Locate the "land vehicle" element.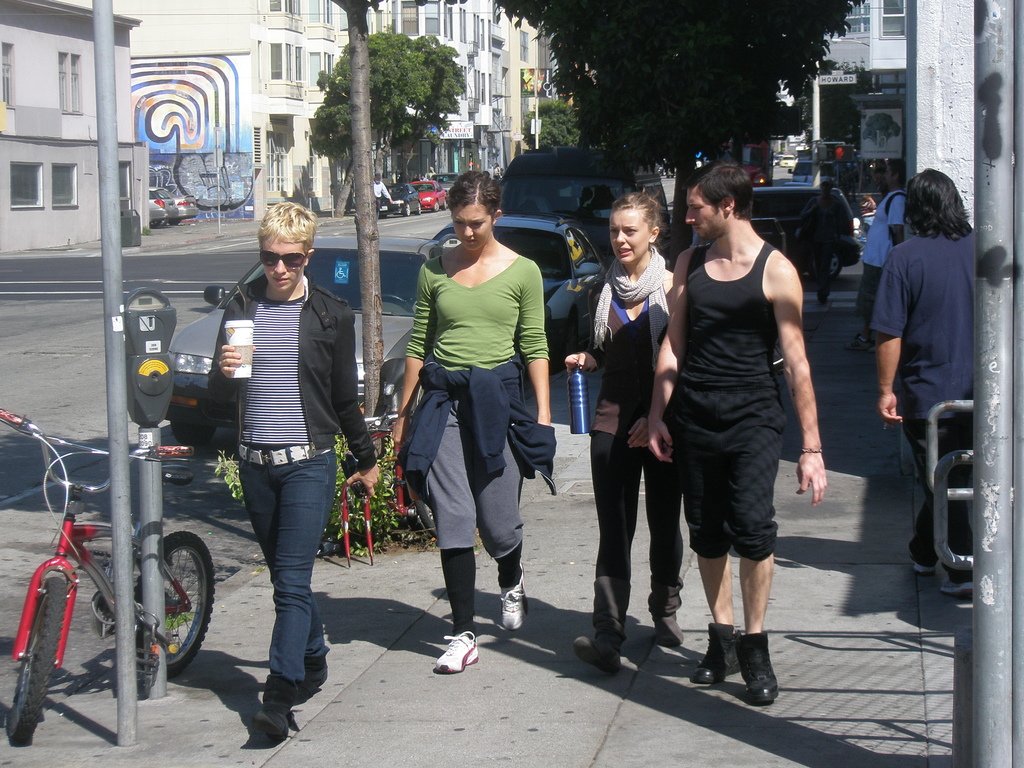
Element bbox: [x1=409, y1=179, x2=449, y2=212].
